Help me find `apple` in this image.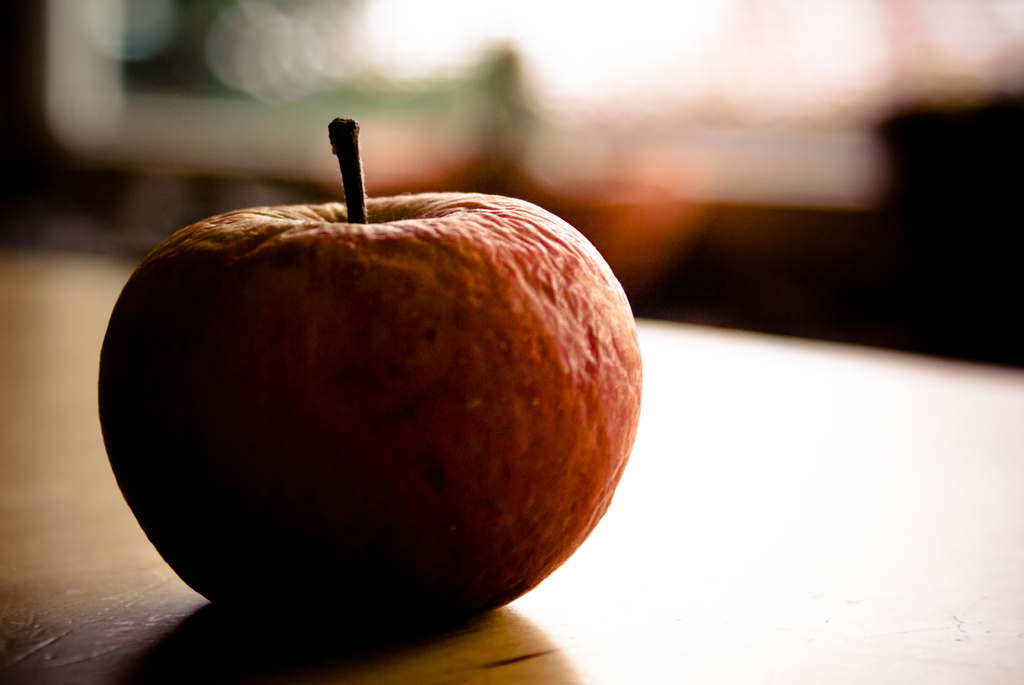
Found it: pyautogui.locateOnScreen(134, 136, 653, 670).
